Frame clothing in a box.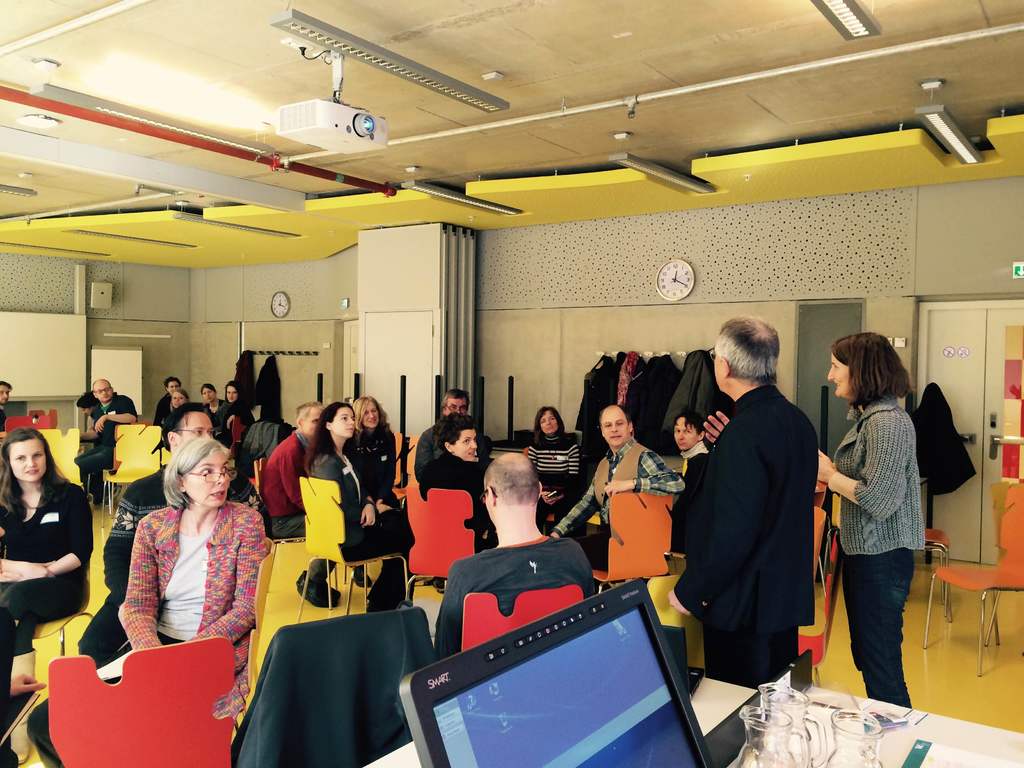
x1=0, y1=601, x2=15, y2=767.
